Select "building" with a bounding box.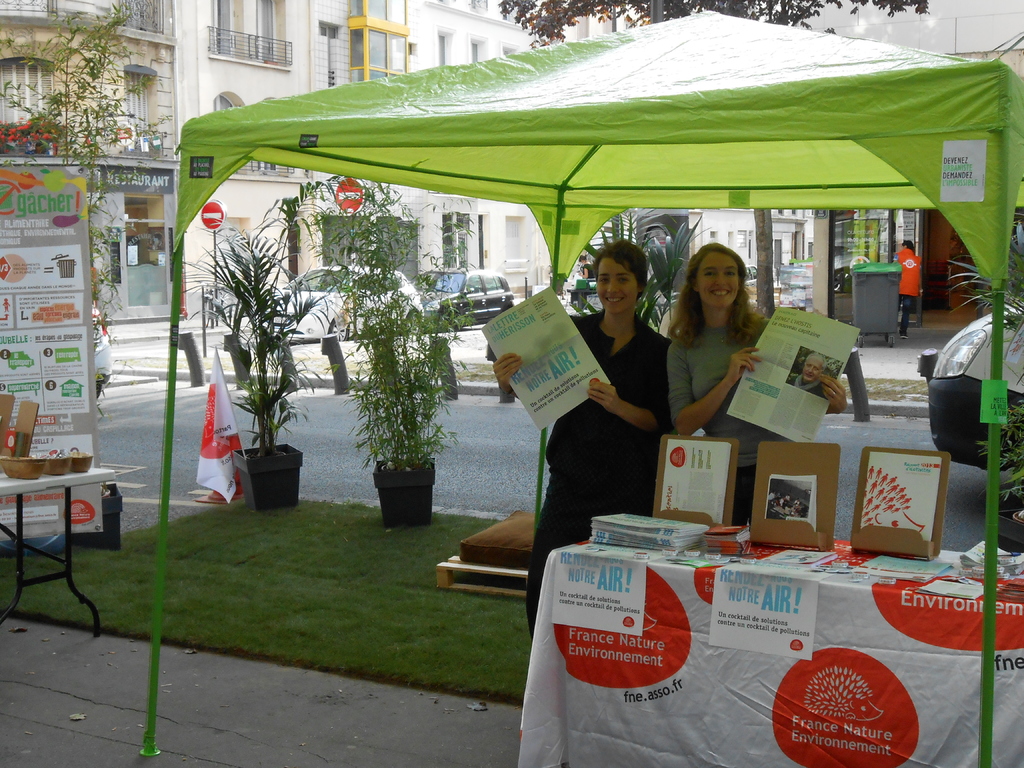
(left=2, top=0, right=184, bottom=322).
